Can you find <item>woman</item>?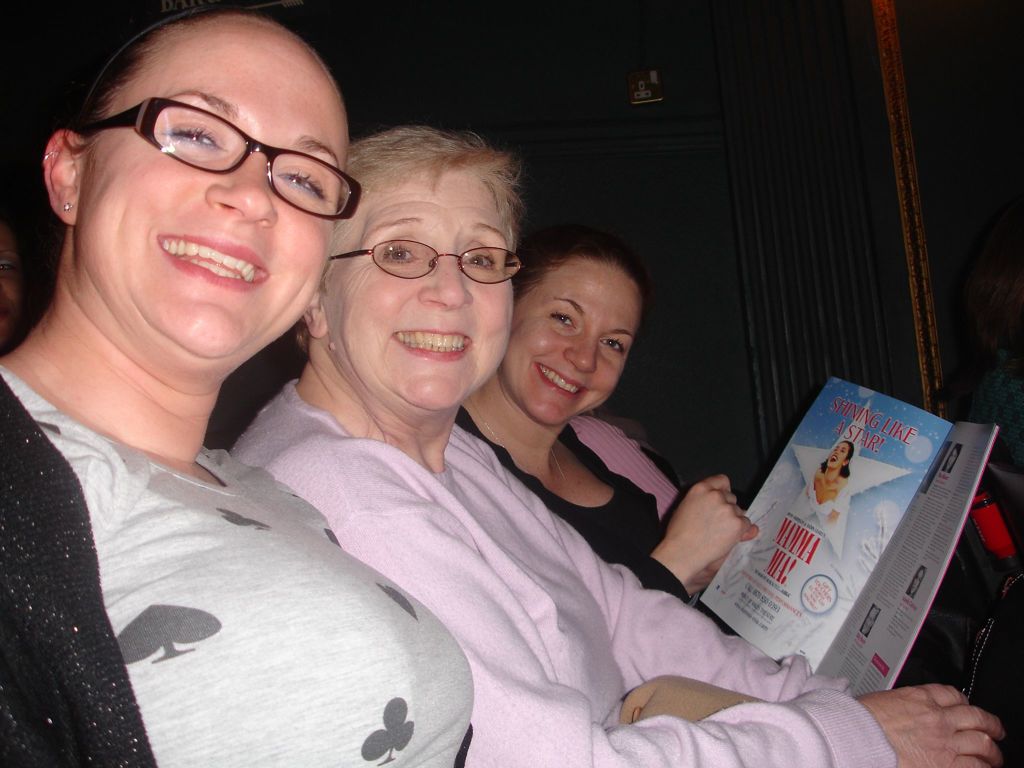
Yes, bounding box: 0, 4, 476, 767.
